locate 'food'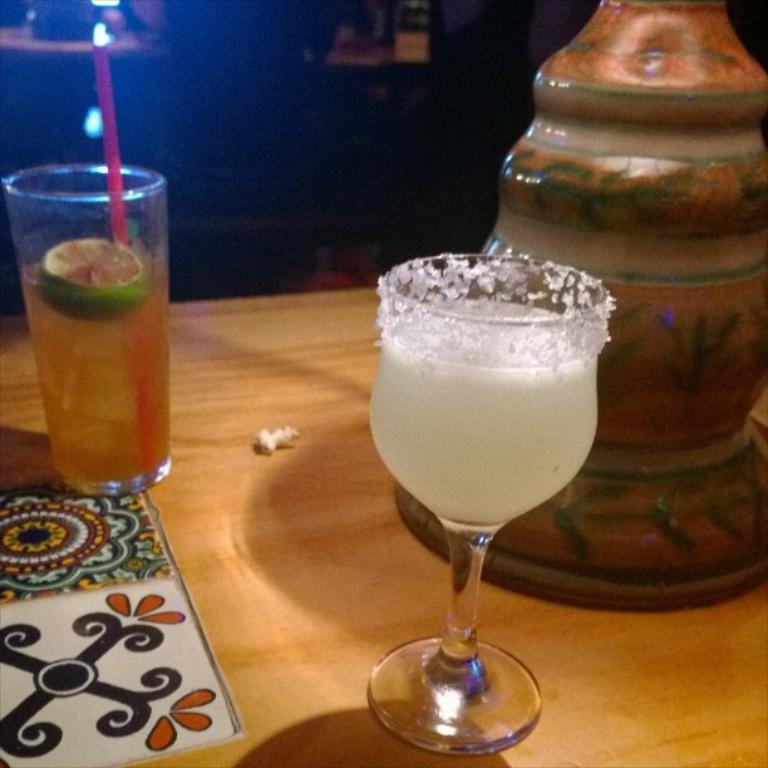
pyautogui.locateOnScreen(38, 236, 151, 320)
